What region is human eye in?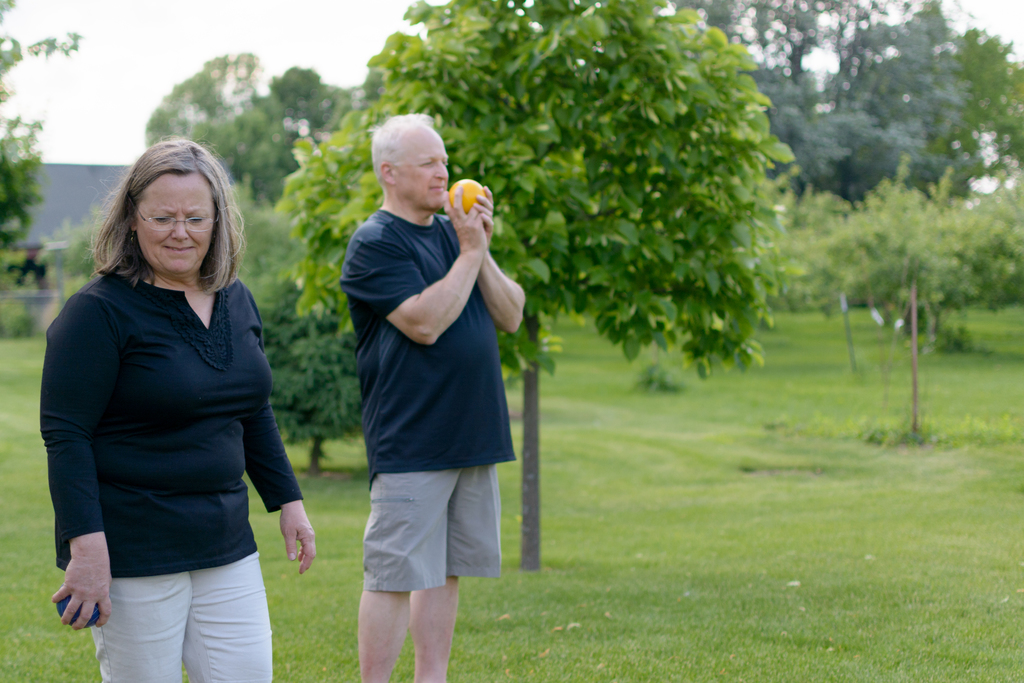
bbox=[152, 211, 170, 222].
